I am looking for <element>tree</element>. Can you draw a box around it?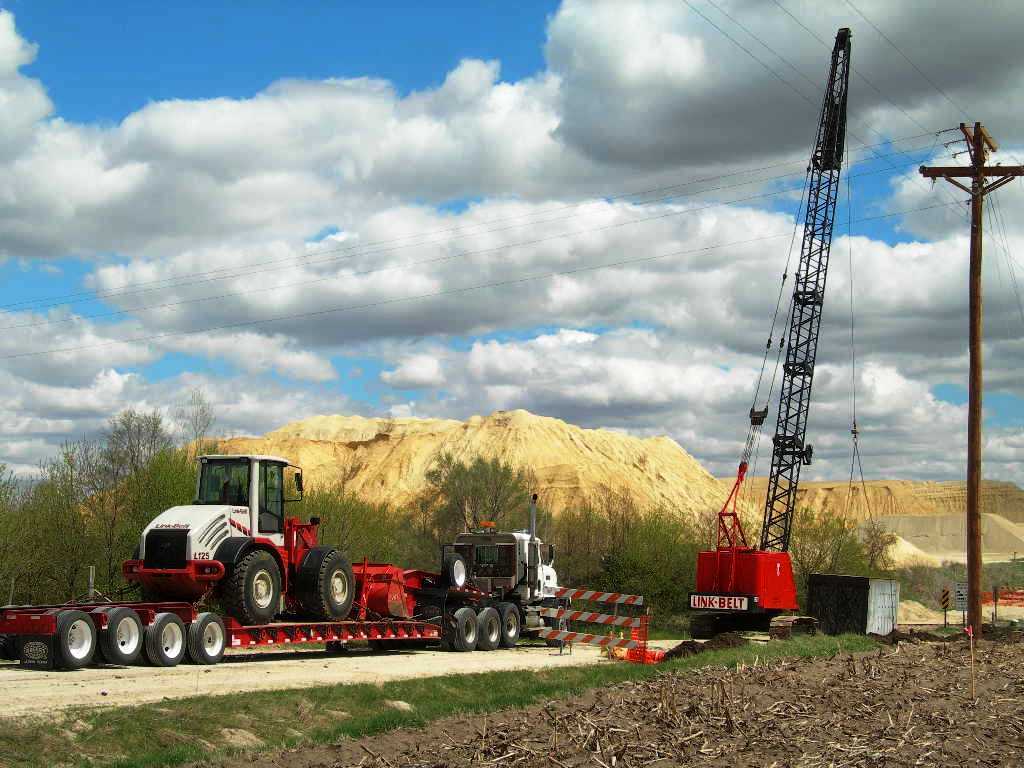
Sure, the bounding box is pyautogui.locateOnScreen(147, 388, 223, 503).
